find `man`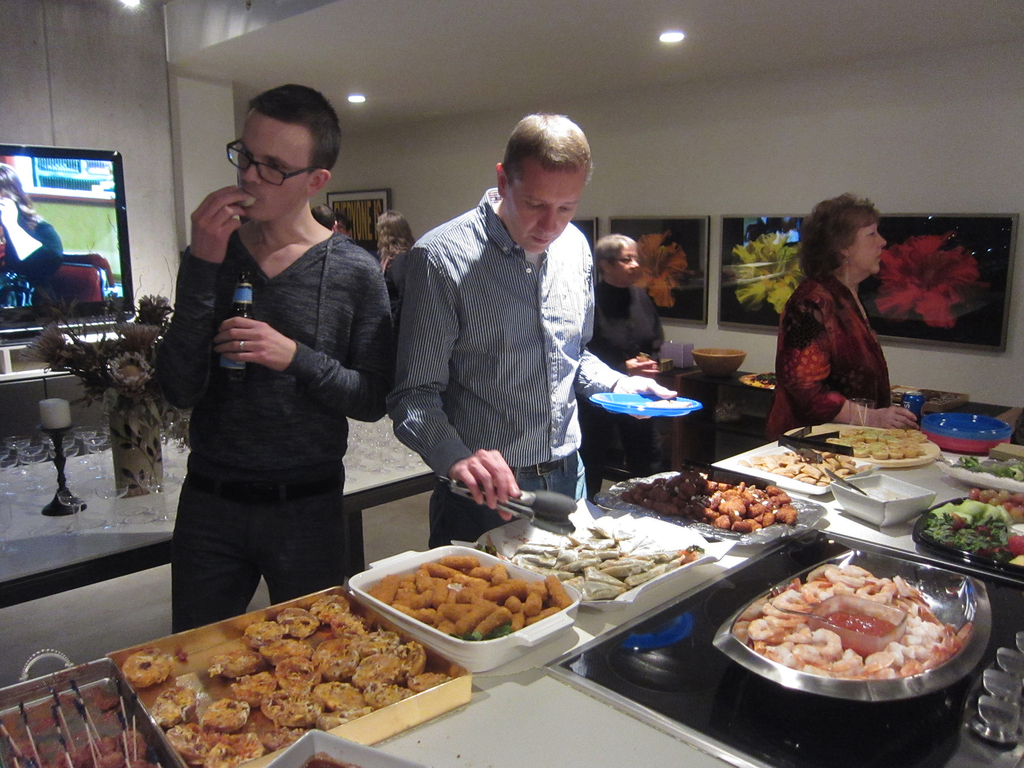
157 87 398 633
